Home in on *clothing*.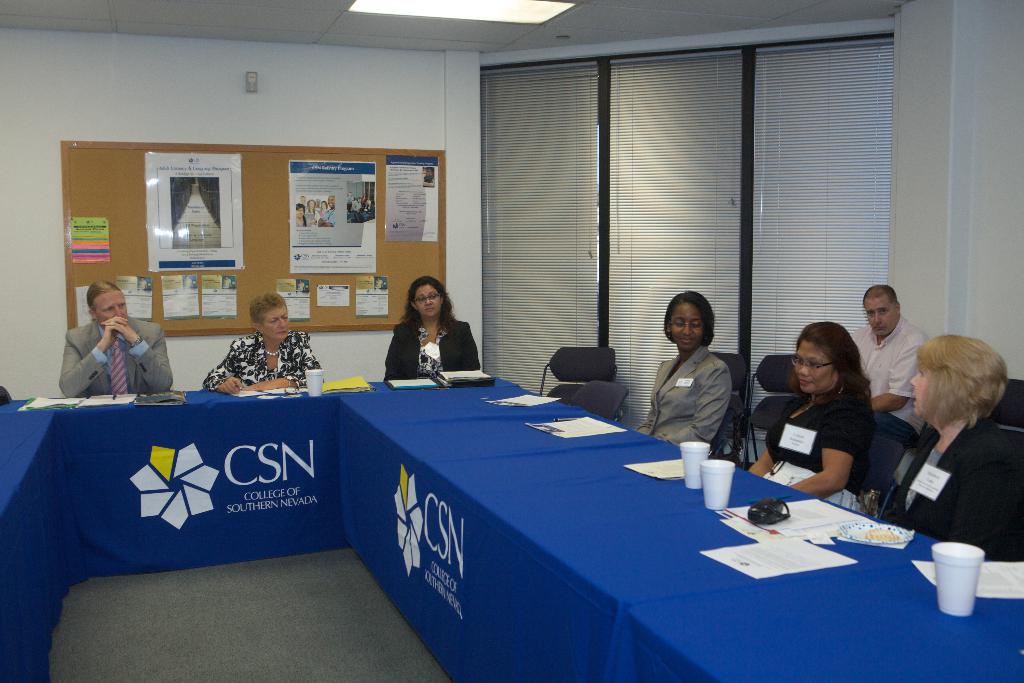
Homed in at {"left": 852, "top": 313, "right": 925, "bottom": 450}.
